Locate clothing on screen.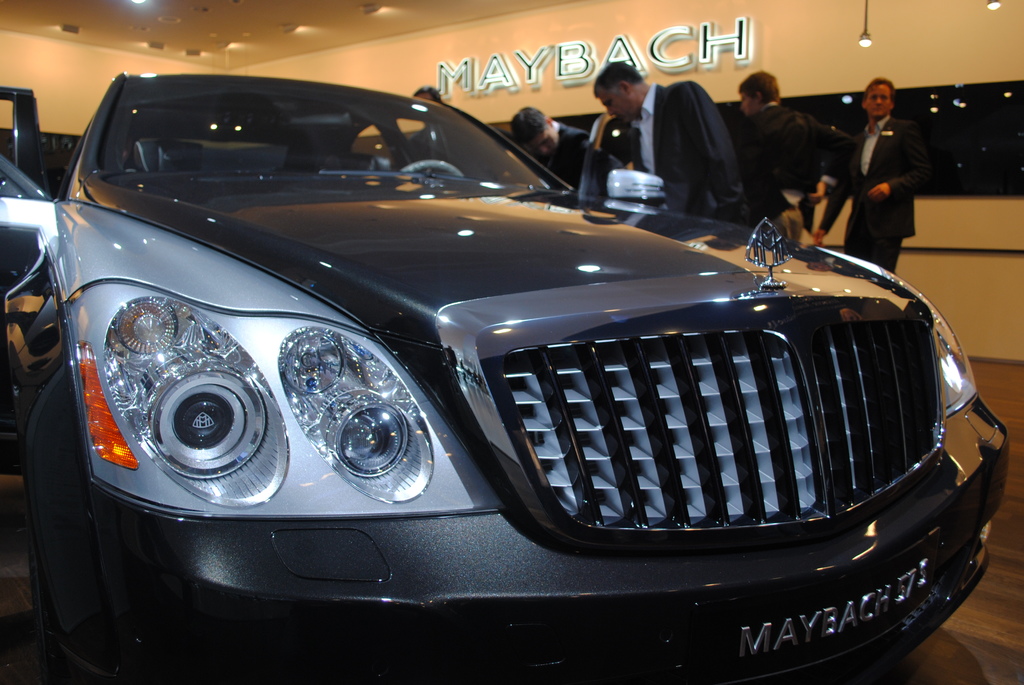
On screen at [753,98,857,246].
